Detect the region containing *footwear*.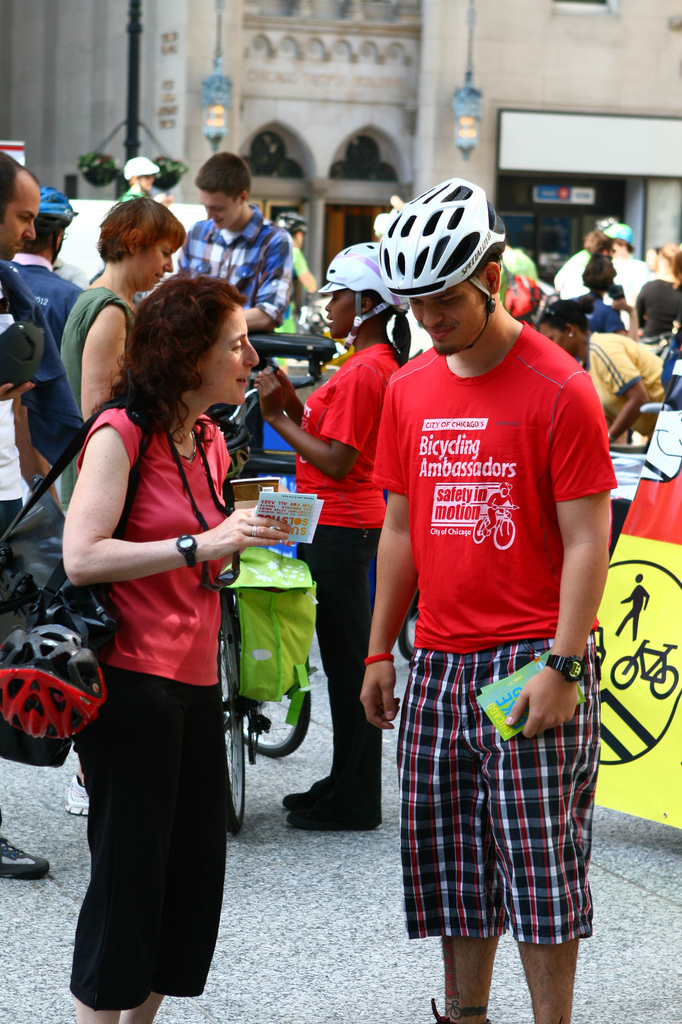
(x1=279, y1=785, x2=314, y2=813).
